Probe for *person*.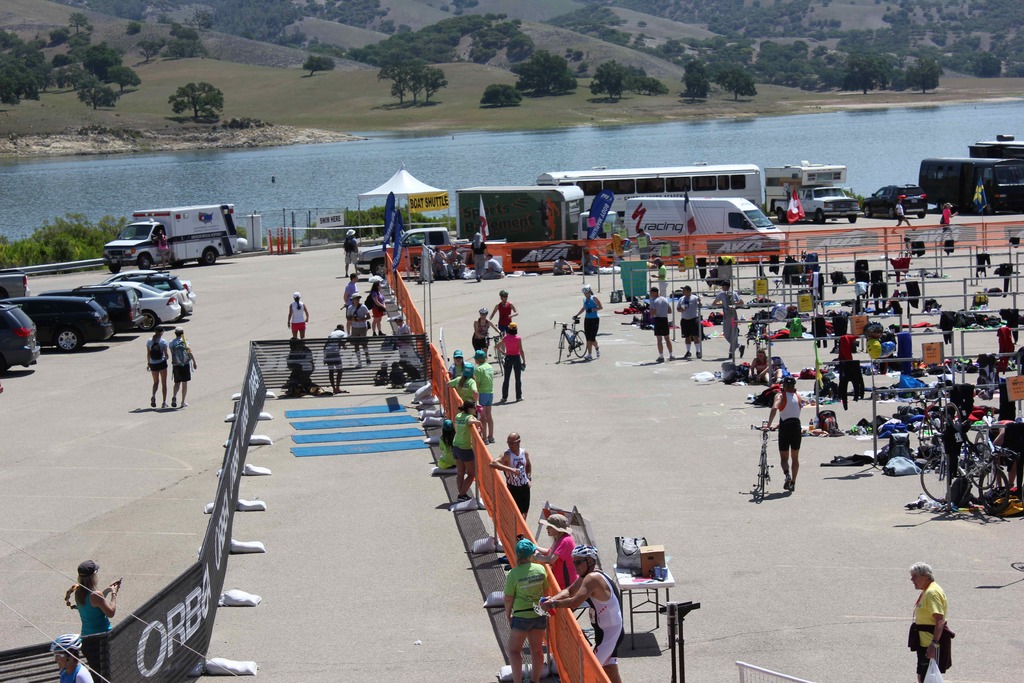
Probe result: left=652, top=257, right=667, bottom=295.
